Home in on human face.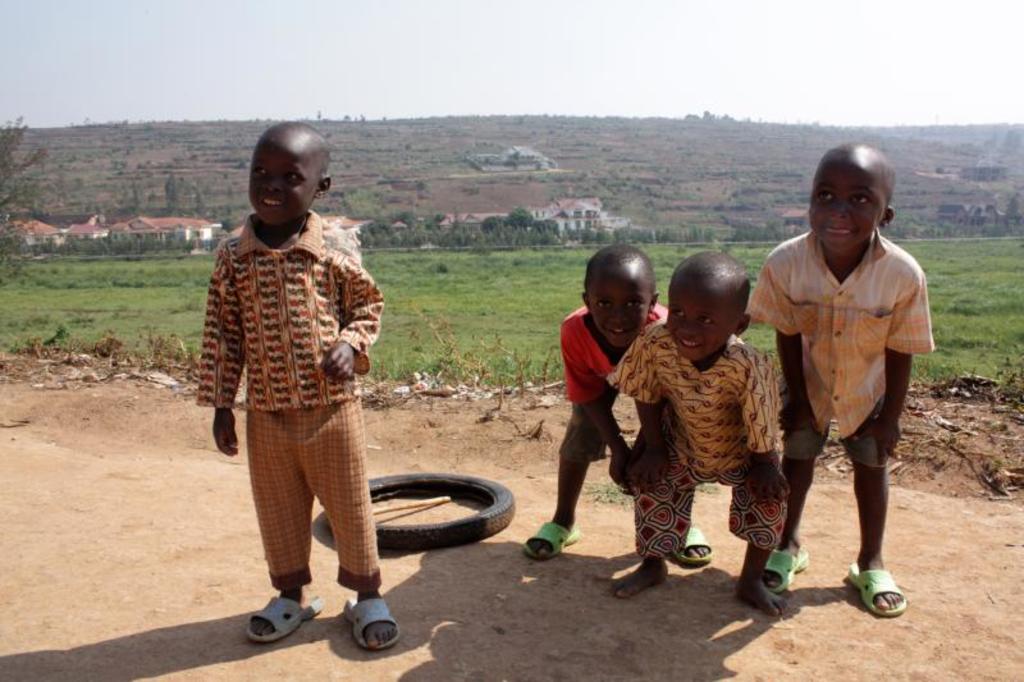
Homed in at bbox=[667, 271, 737, 356].
